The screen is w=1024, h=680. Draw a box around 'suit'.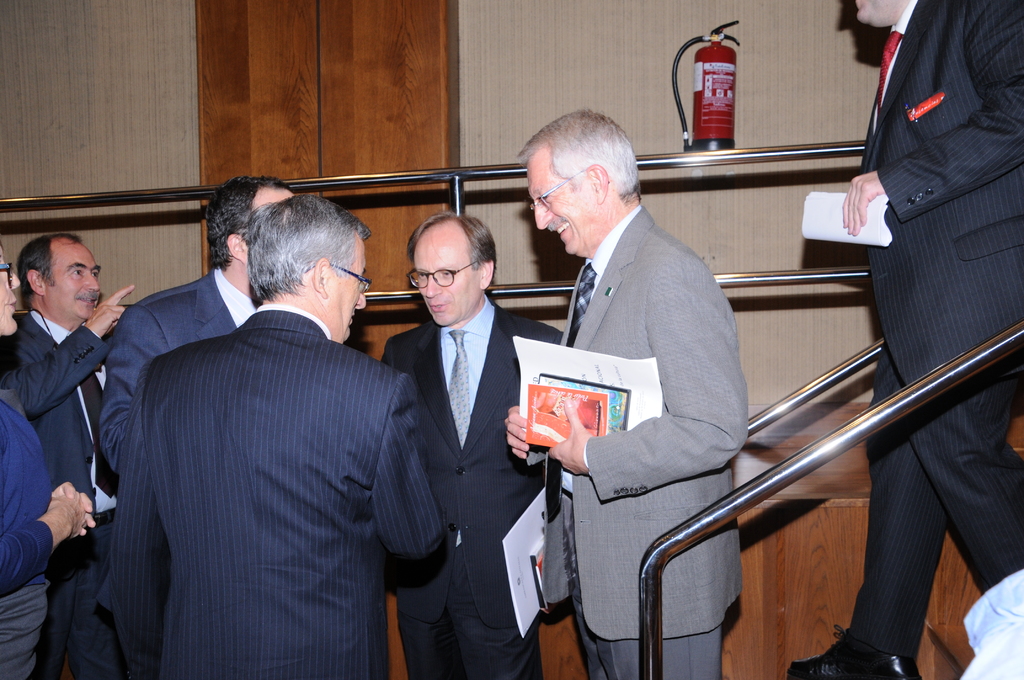
[x1=101, y1=308, x2=444, y2=679].
